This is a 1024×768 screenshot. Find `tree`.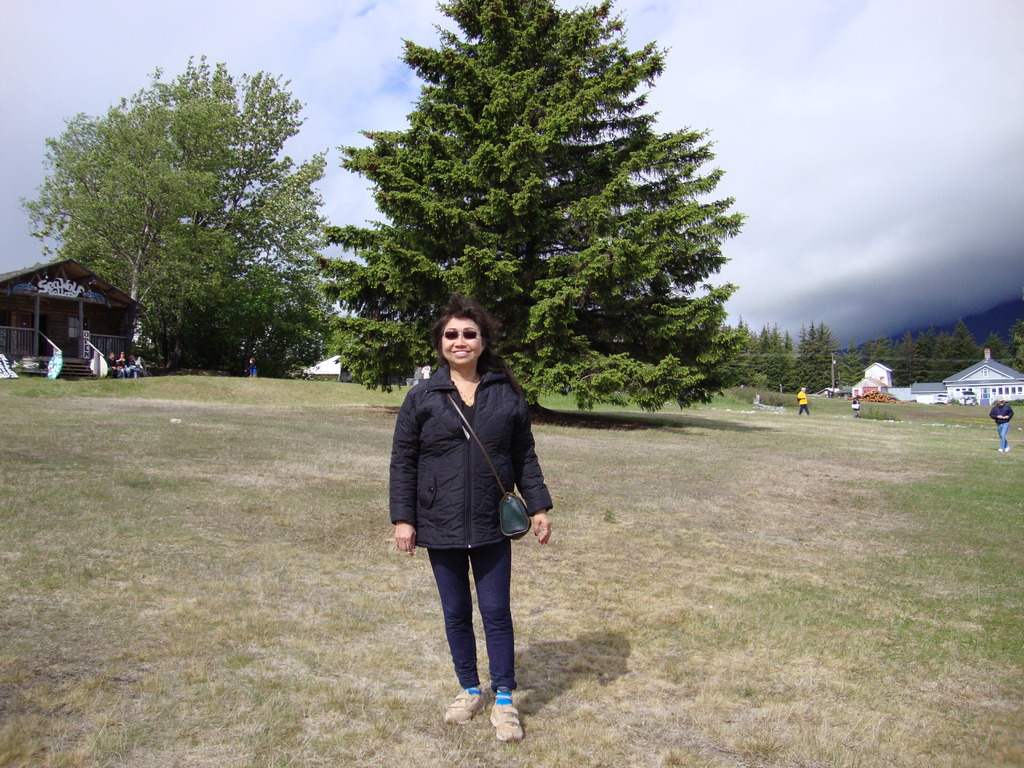
Bounding box: rect(188, 48, 275, 373).
